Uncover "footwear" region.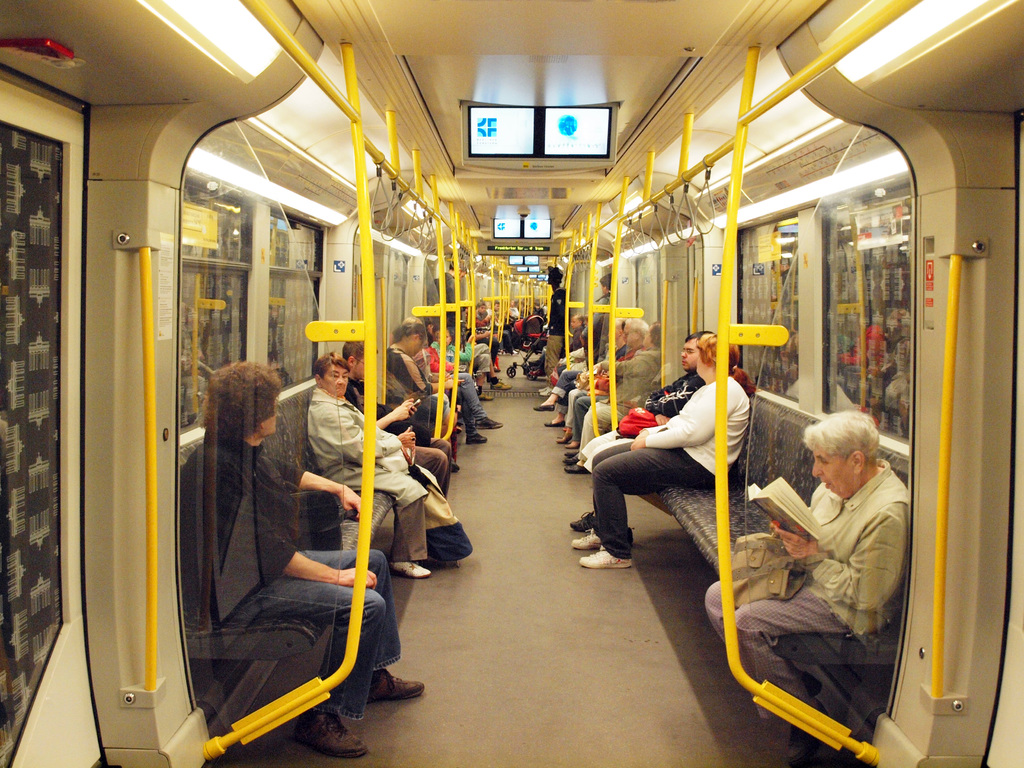
Uncovered: x1=567 y1=438 x2=580 y2=450.
